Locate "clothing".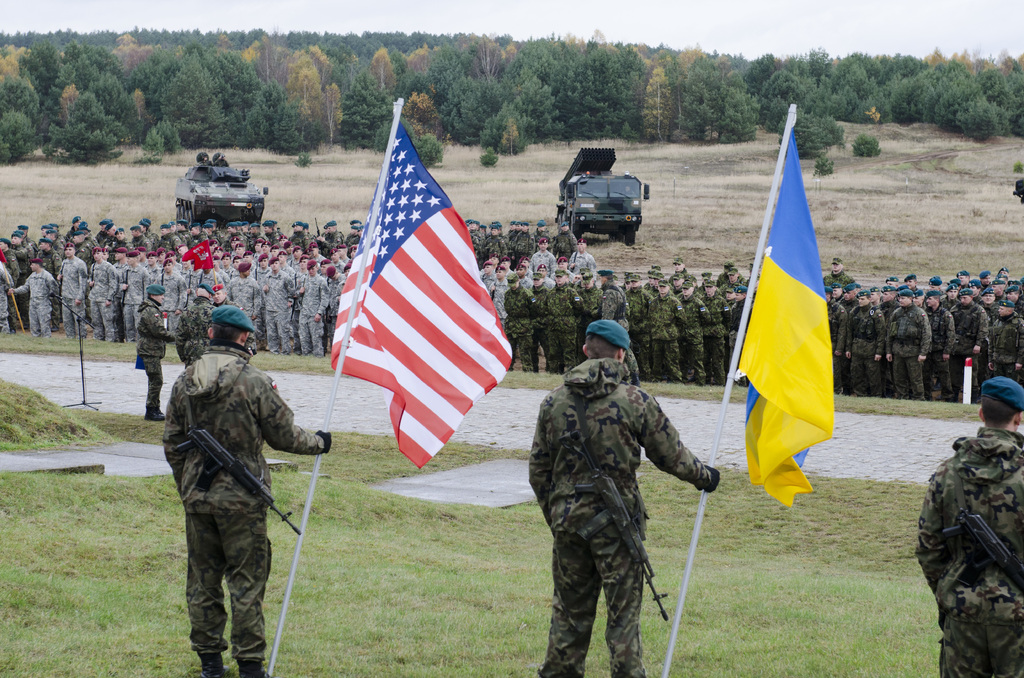
Bounding box: 136 299 171 410.
